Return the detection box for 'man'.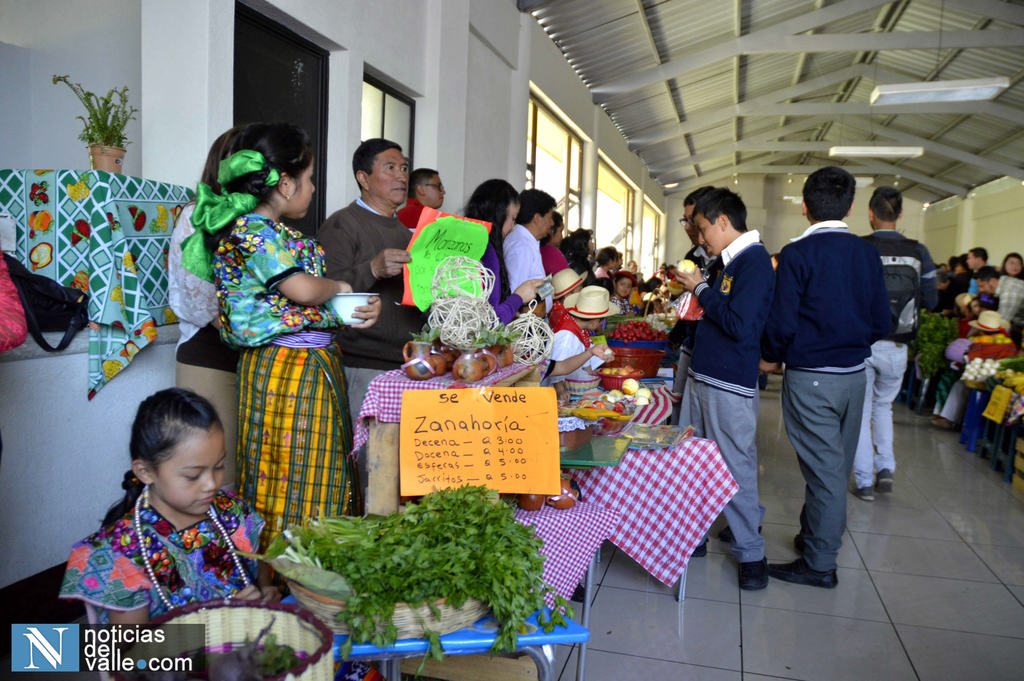
{"left": 666, "top": 185, "right": 728, "bottom": 347}.
